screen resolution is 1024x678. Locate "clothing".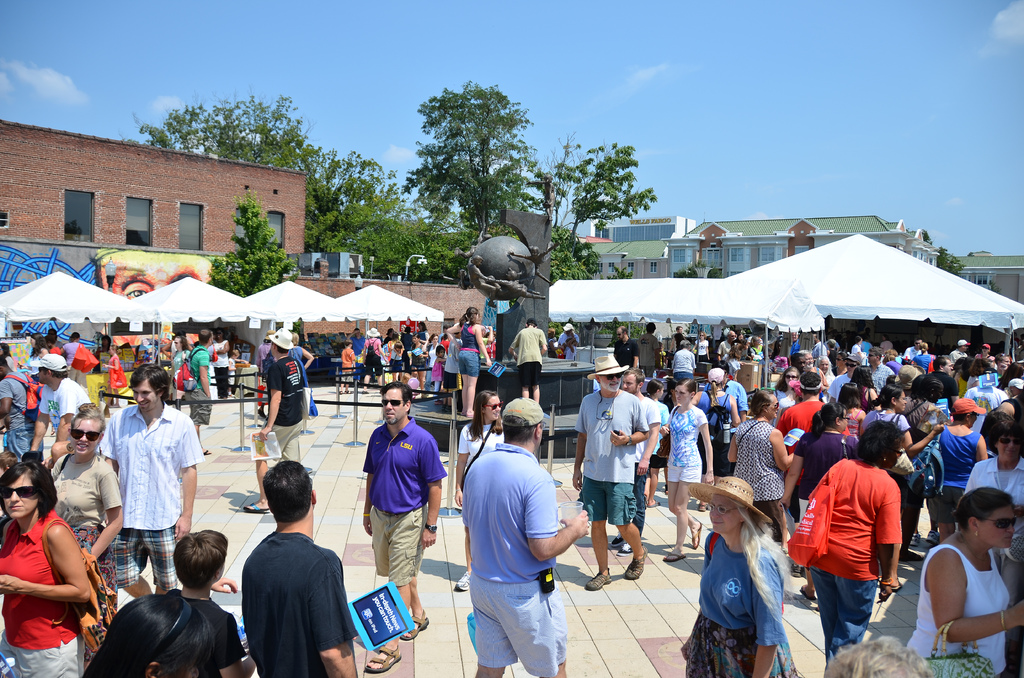
x1=365, y1=414, x2=442, y2=588.
